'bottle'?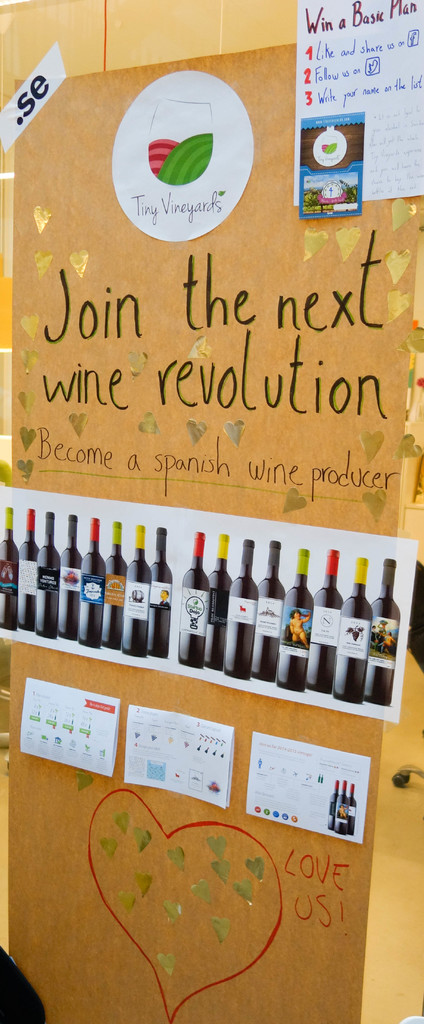
box(55, 511, 78, 639)
